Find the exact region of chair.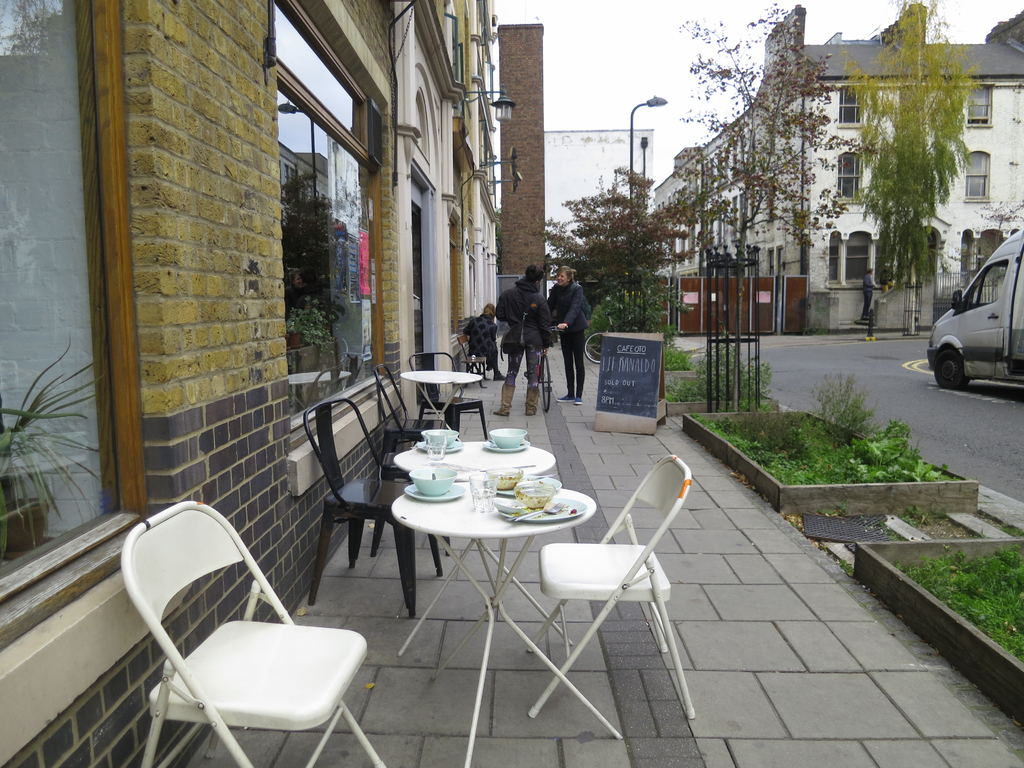
Exact region: (521,452,695,718).
